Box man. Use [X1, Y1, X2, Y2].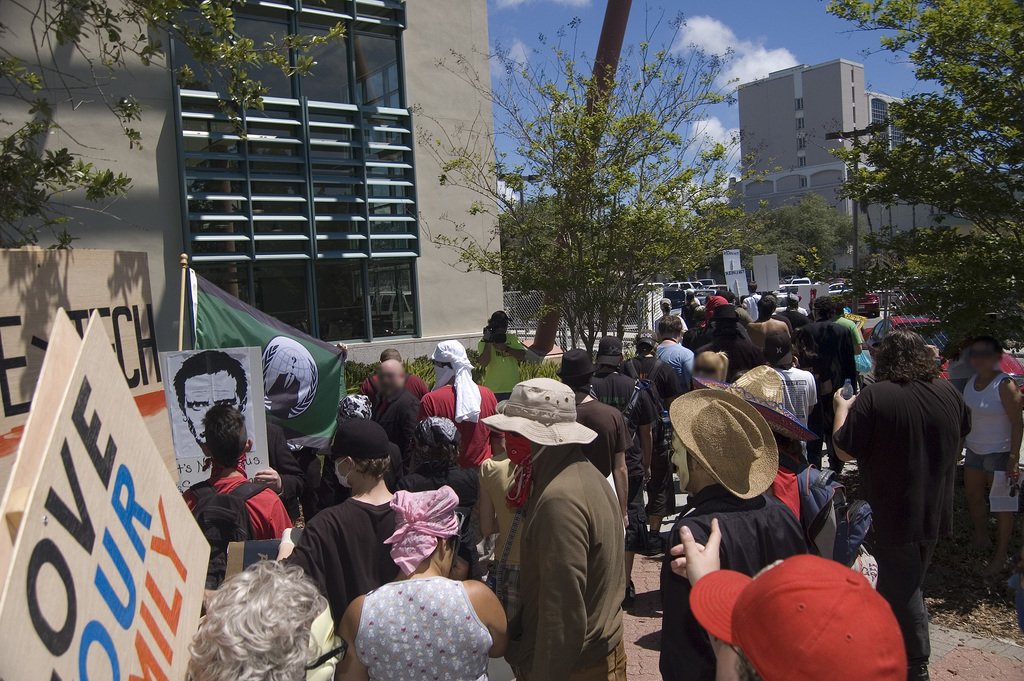
[659, 387, 812, 680].
